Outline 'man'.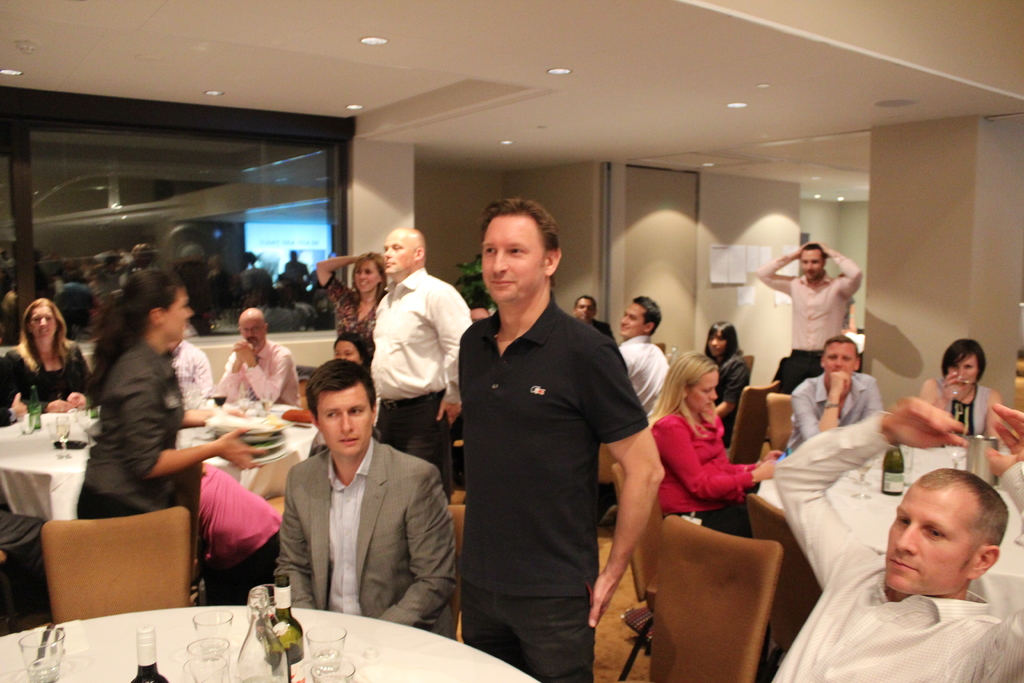
Outline: Rect(273, 357, 458, 642).
